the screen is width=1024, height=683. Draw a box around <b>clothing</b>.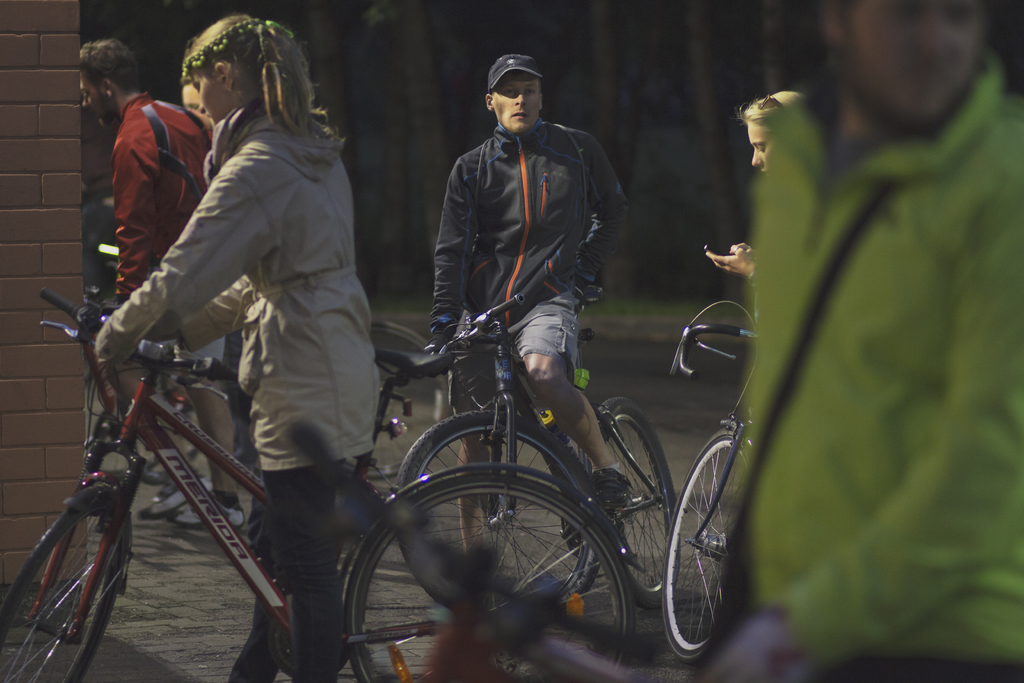
Rect(92, 65, 198, 302).
